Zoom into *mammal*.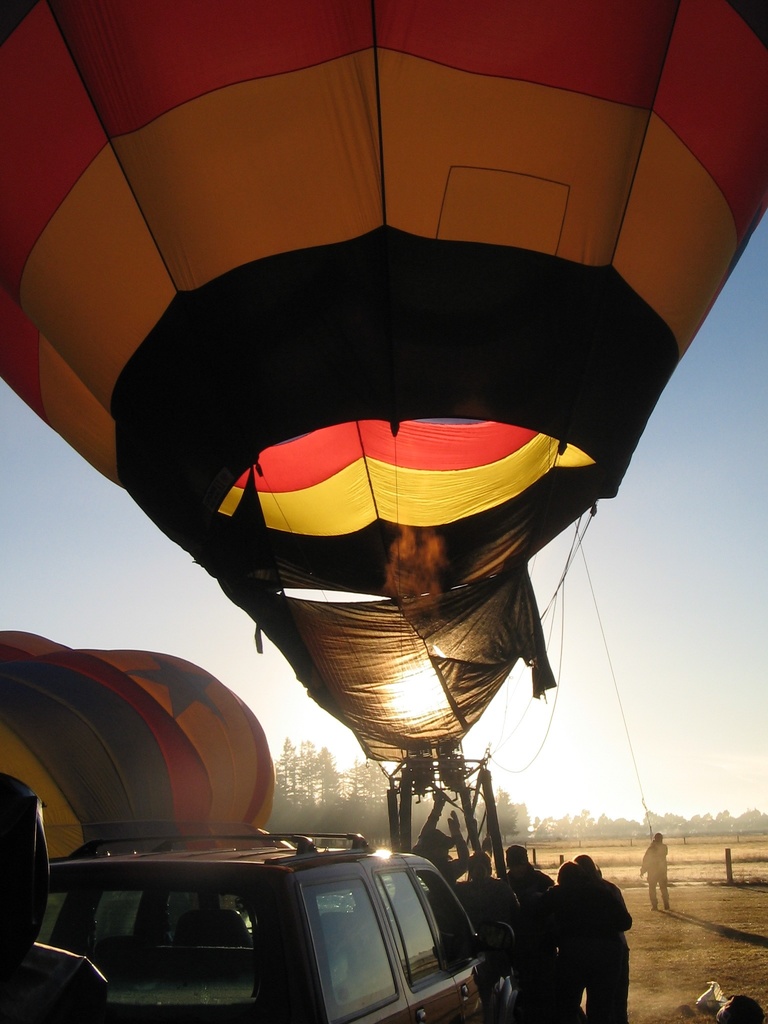
Zoom target: pyautogui.locateOnScreen(636, 831, 669, 900).
